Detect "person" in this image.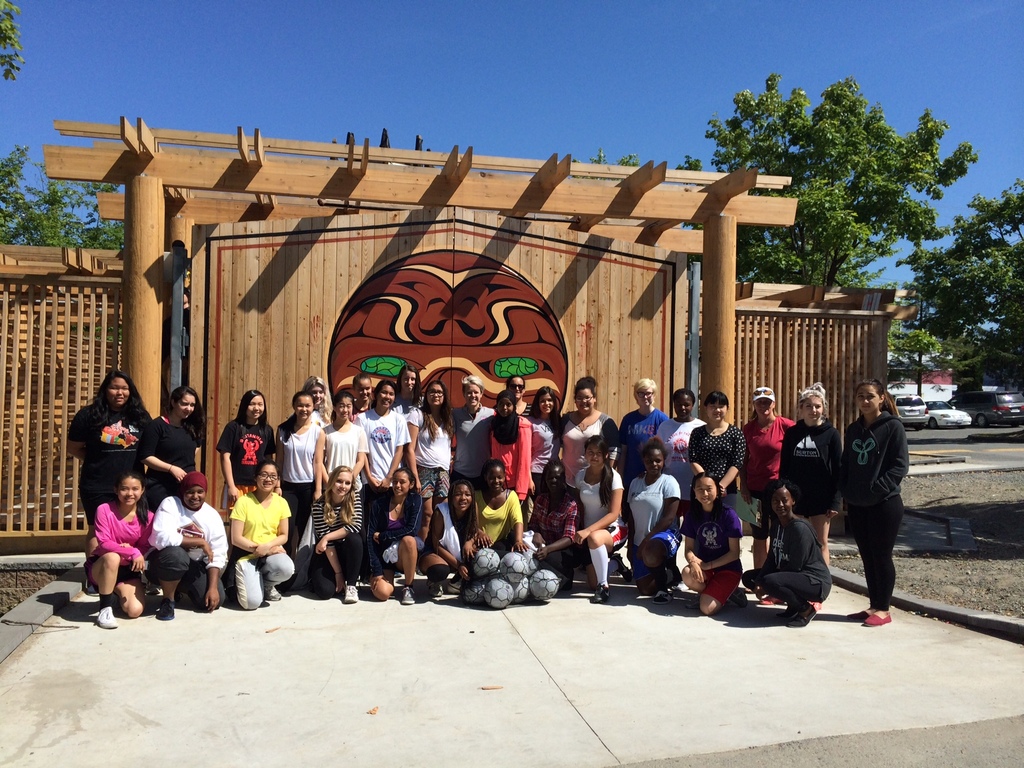
Detection: (left=453, top=379, right=498, bottom=482).
